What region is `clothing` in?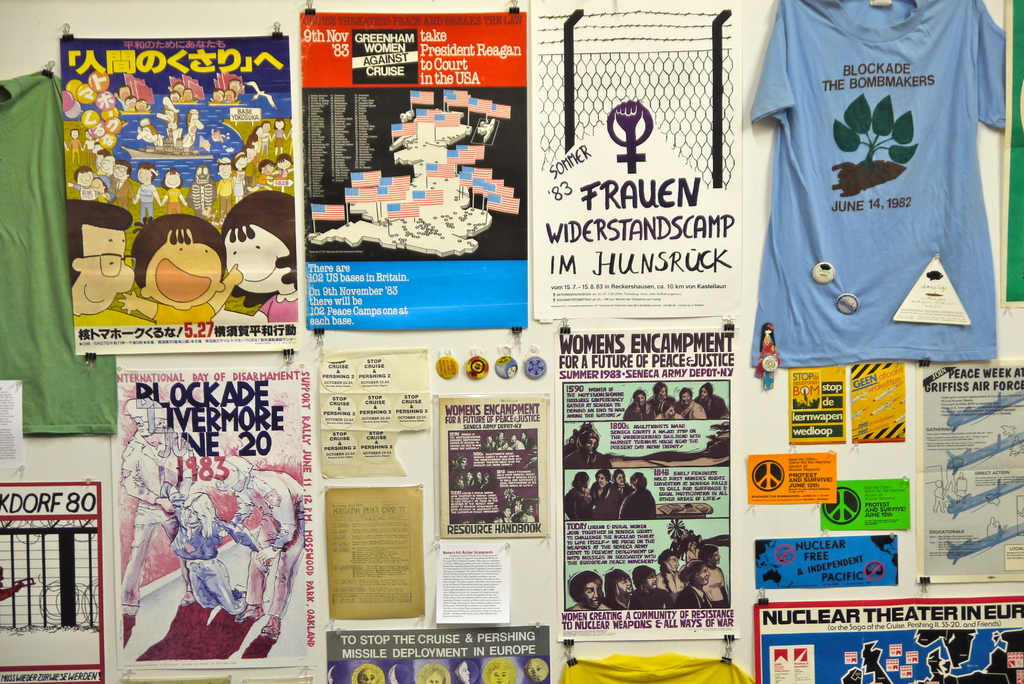
box=[744, 8, 1007, 368].
